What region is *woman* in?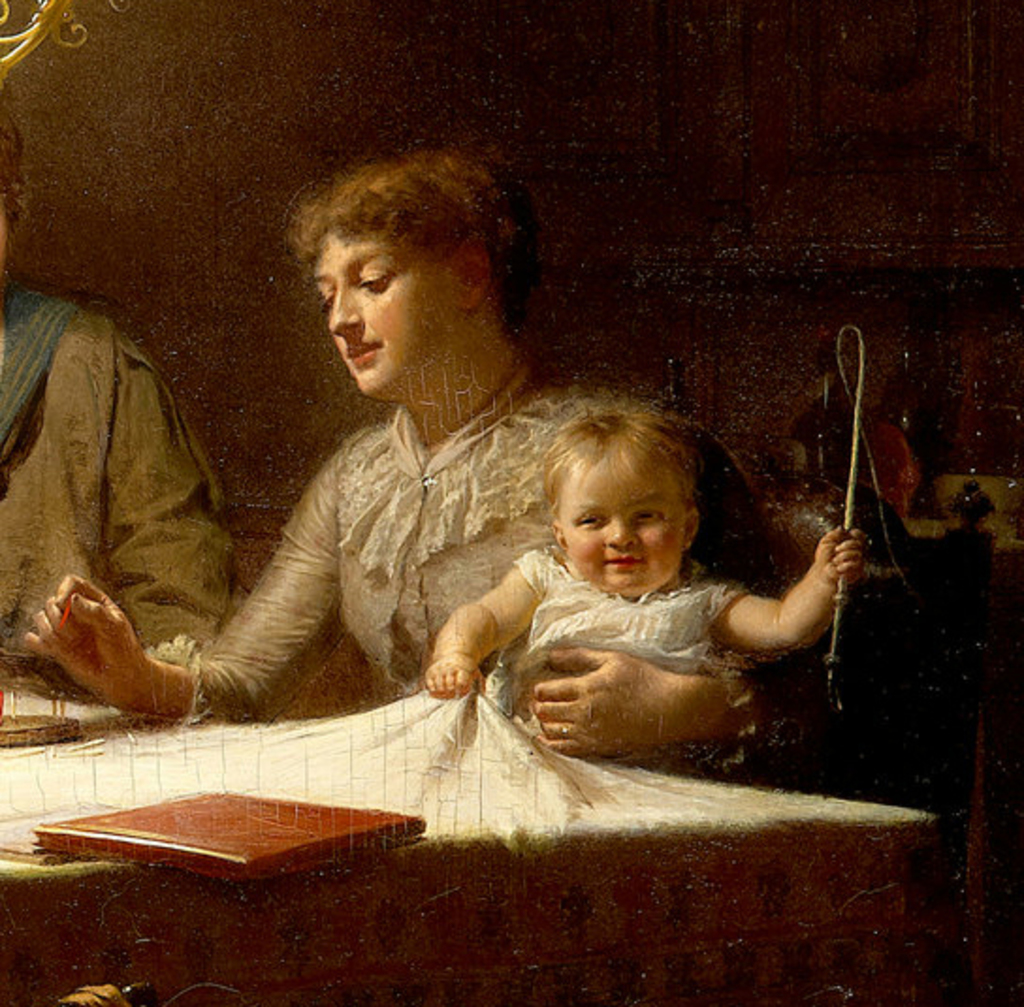
<bbox>23, 137, 747, 824</bbox>.
